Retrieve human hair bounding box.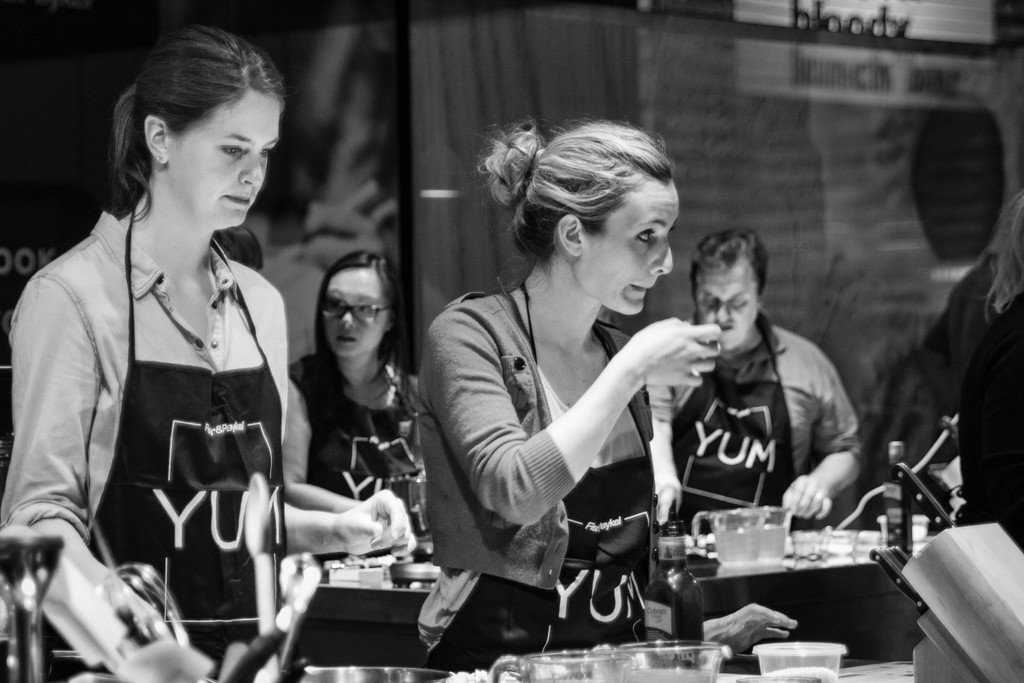
Bounding box: {"x1": 311, "y1": 248, "x2": 416, "y2": 402}.
